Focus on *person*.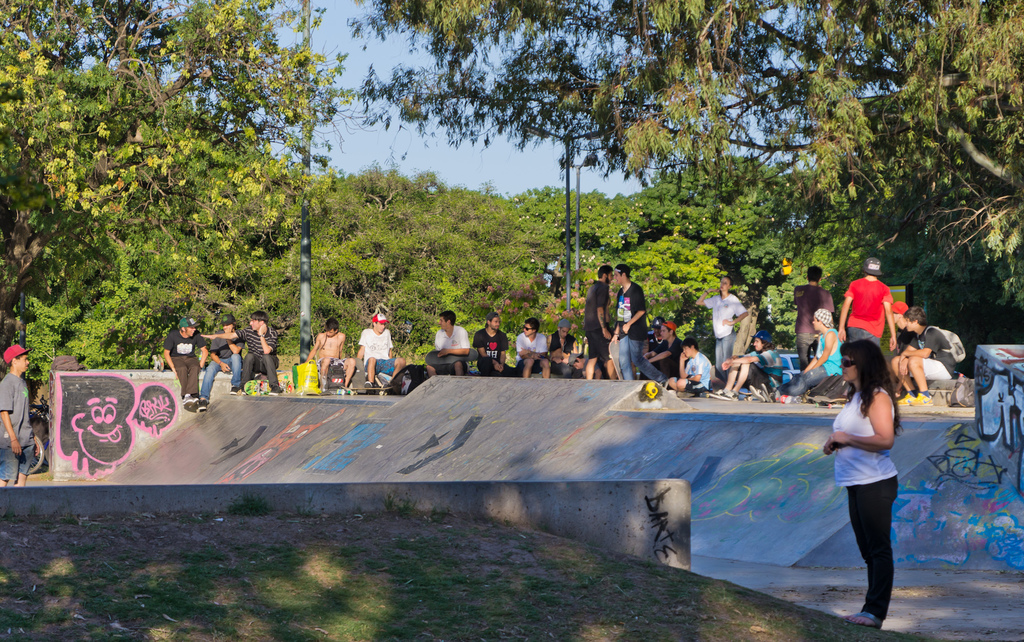
Focused at BBox(829, 340, 905, 618).
